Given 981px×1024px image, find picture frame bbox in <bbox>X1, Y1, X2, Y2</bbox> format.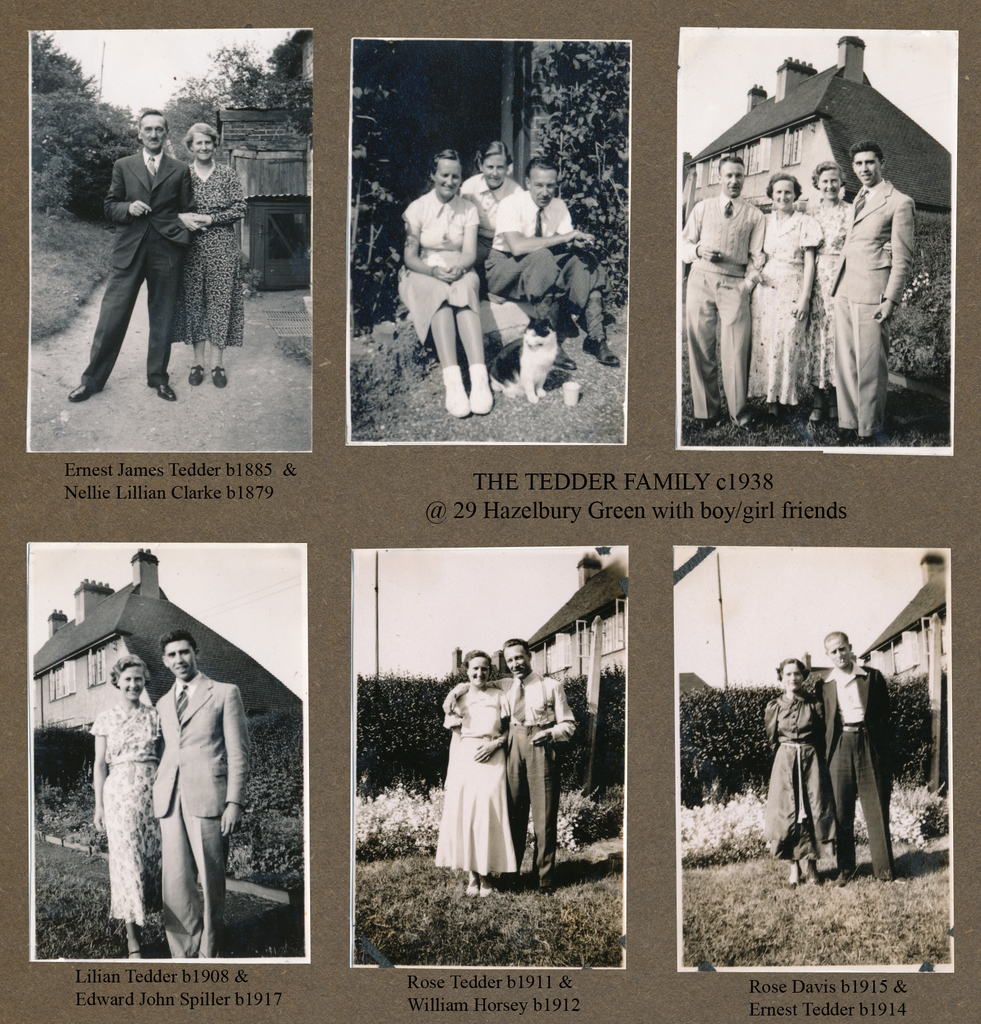
<bbox>670, 19, 953, 445</bbox>.
